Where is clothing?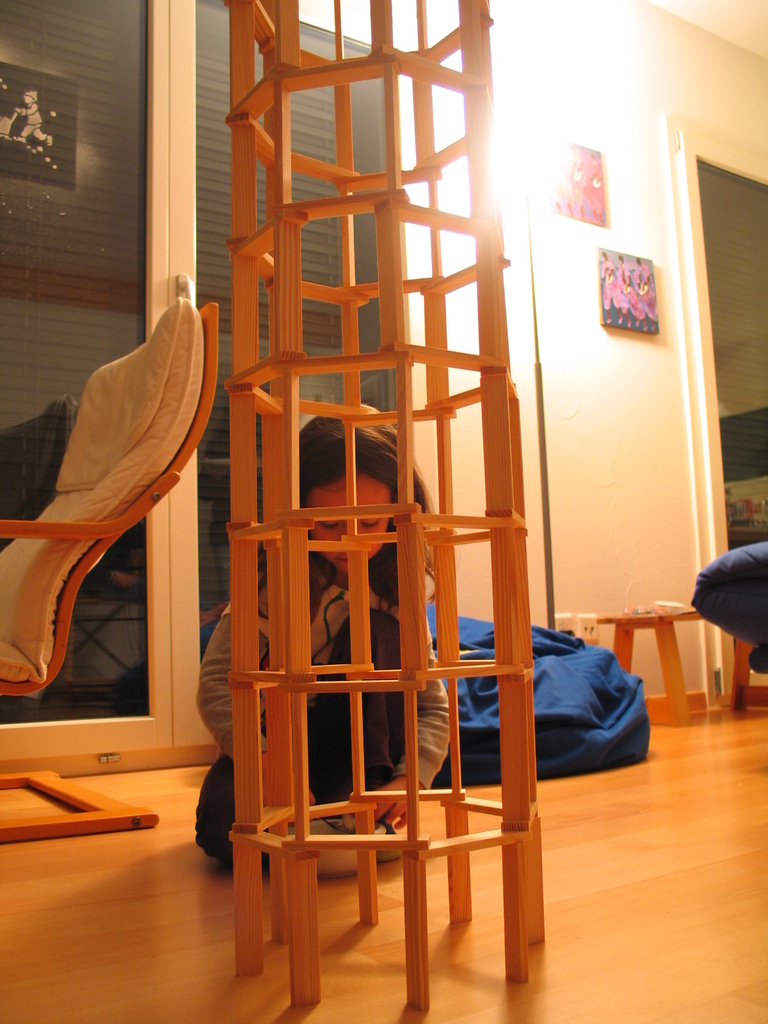
(585, 161, 606, 217).
